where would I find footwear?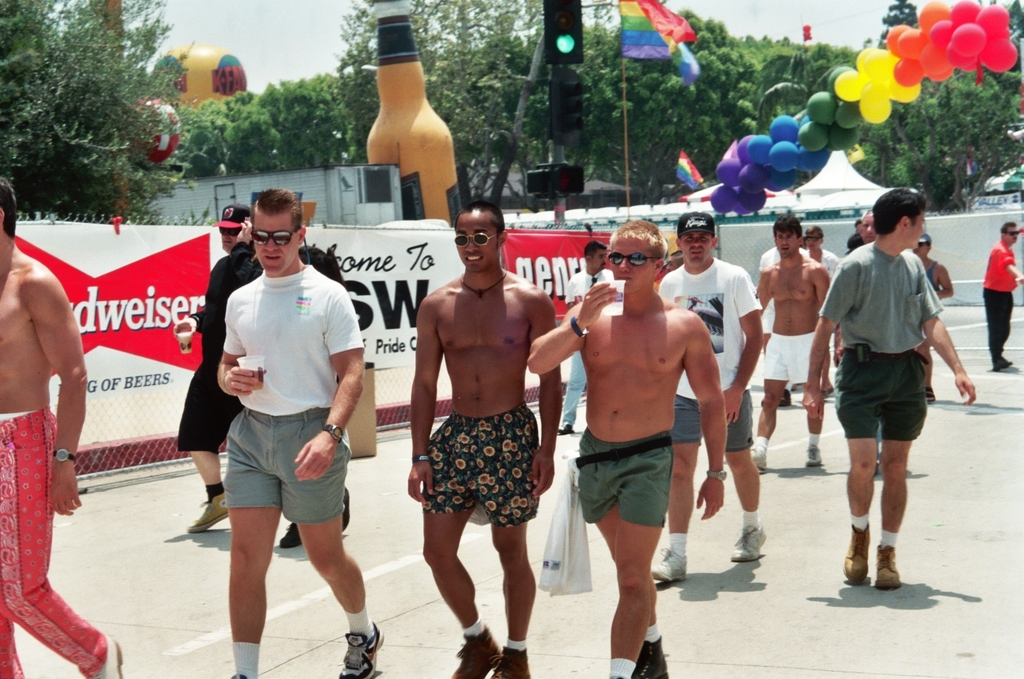
At [446, 626, 514, 678].
